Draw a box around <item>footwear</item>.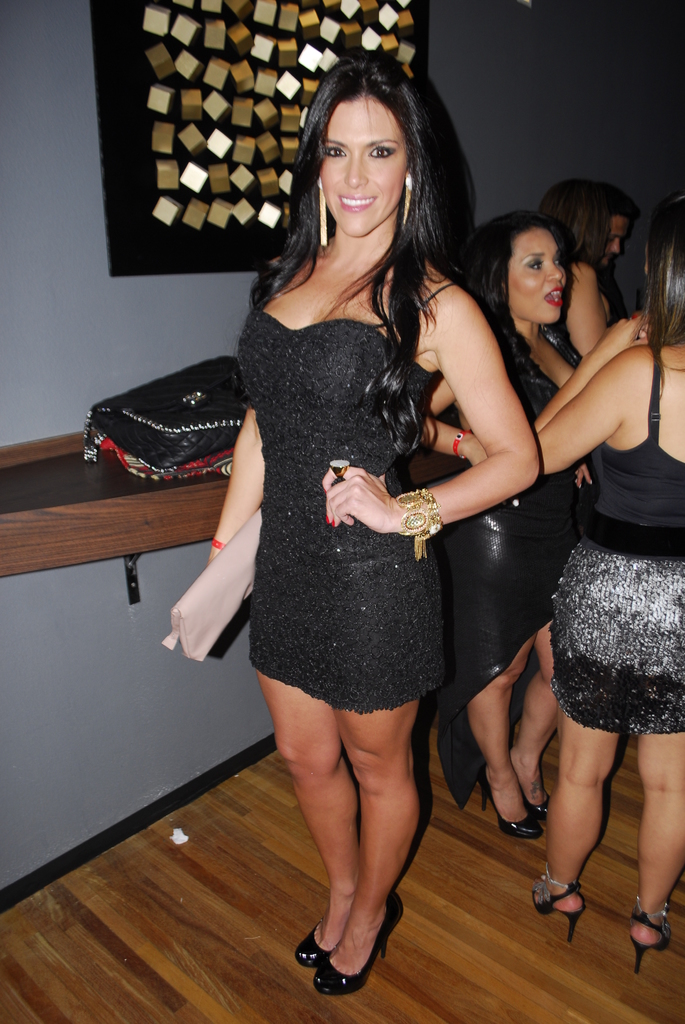
[295,881,377,968].
